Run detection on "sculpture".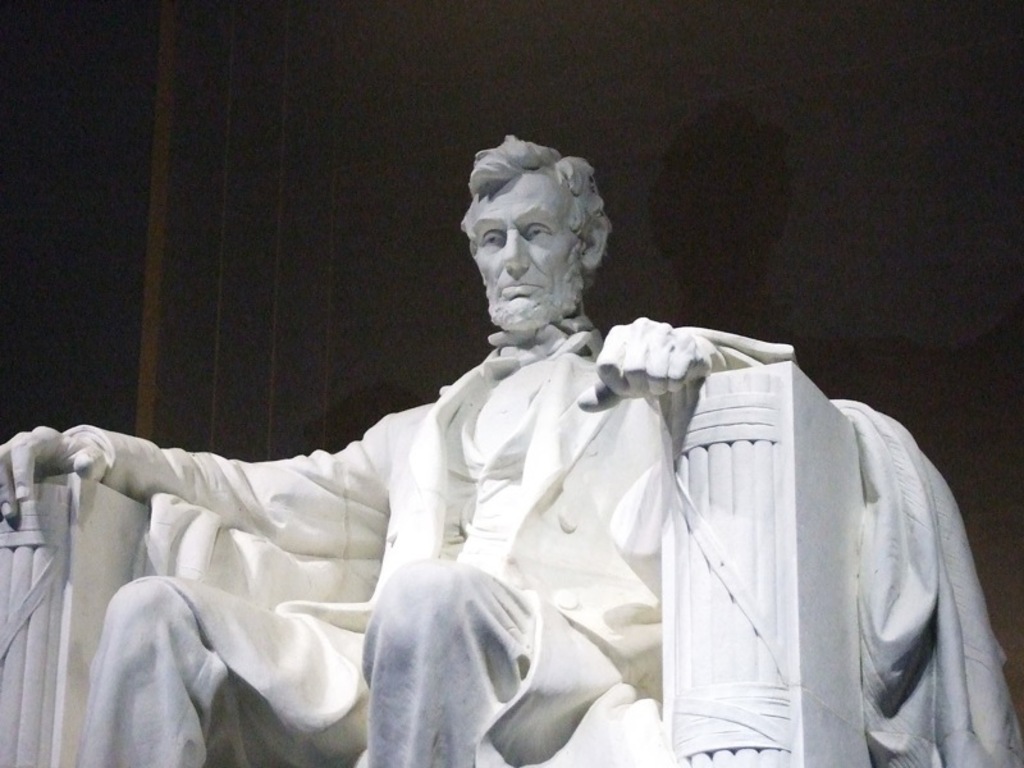
Result: x1=24, y1=119, x2=978, y2=758.
